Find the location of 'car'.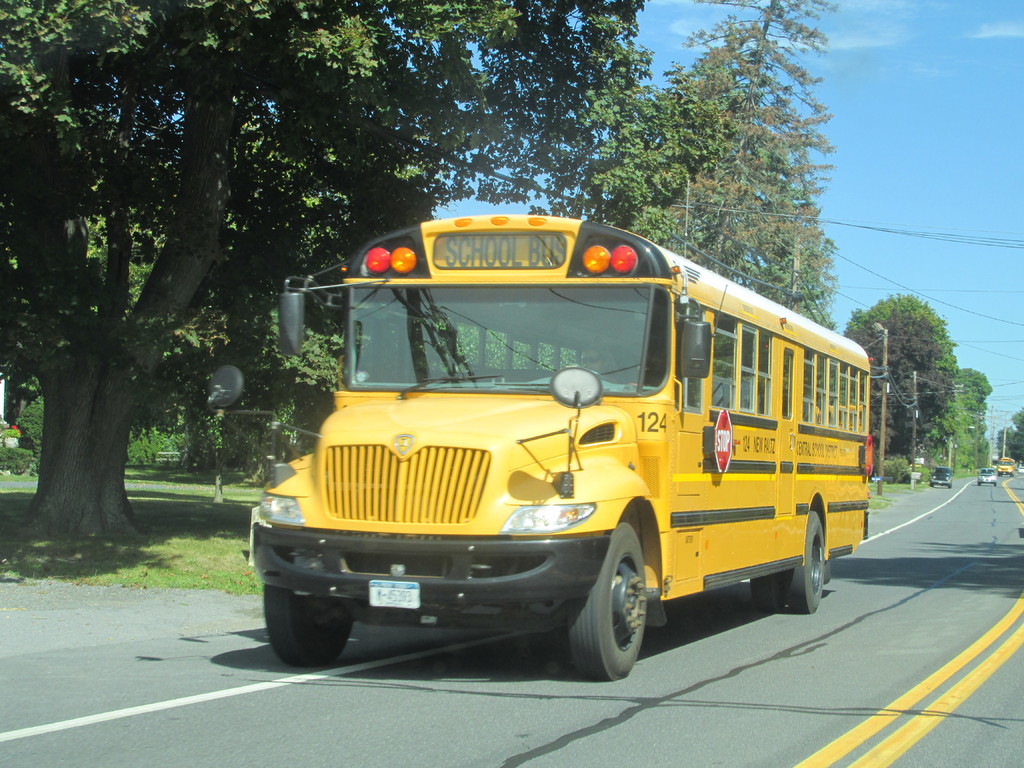
Location: <bbox>979, 472, 994, 485</bbox>.
